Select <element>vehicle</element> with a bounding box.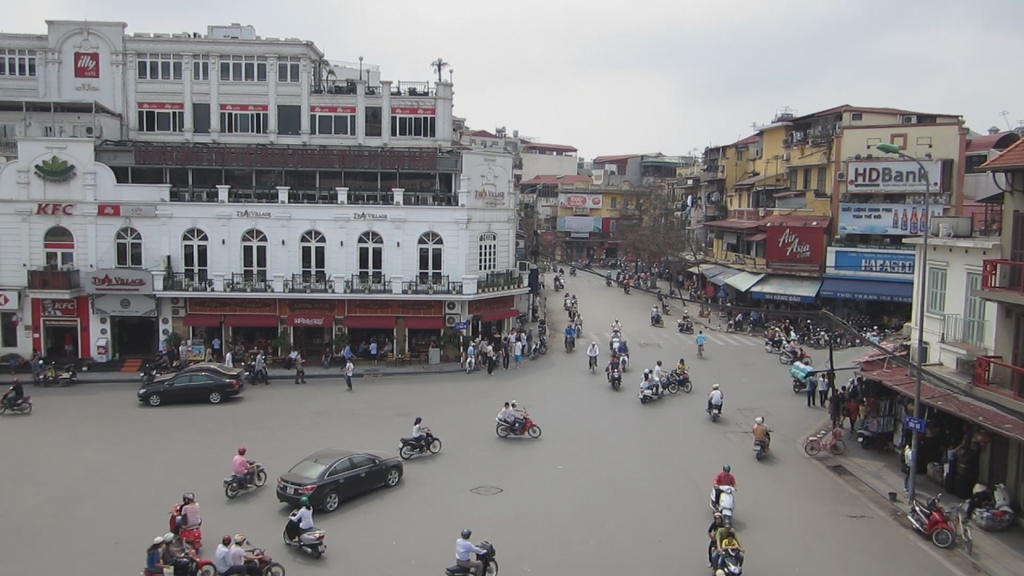
x1=142, y1=539, x2=212, y2=575.
